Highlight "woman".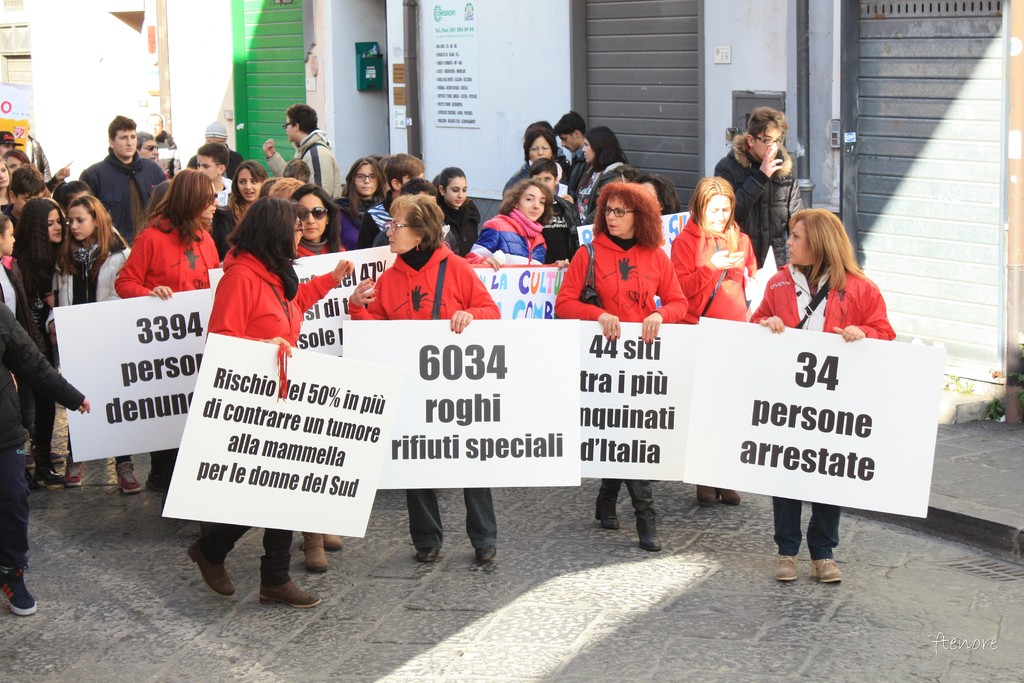
Highlighted region: Rect(339, 196, 504, 563).
